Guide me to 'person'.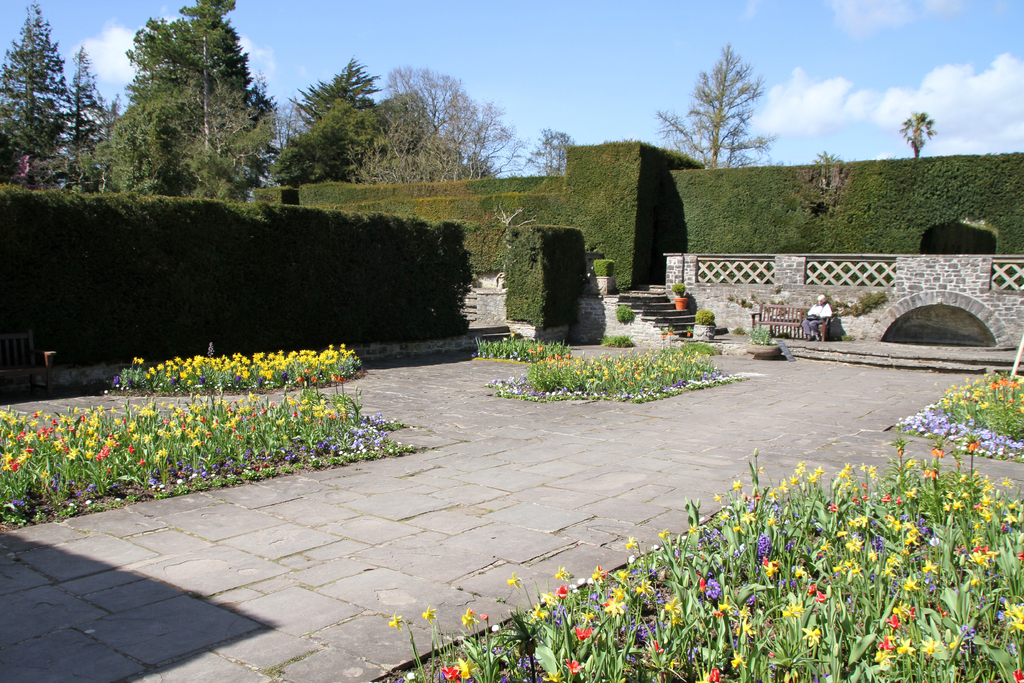
Guidance: <region>799, 293, 838, 347</region>.
